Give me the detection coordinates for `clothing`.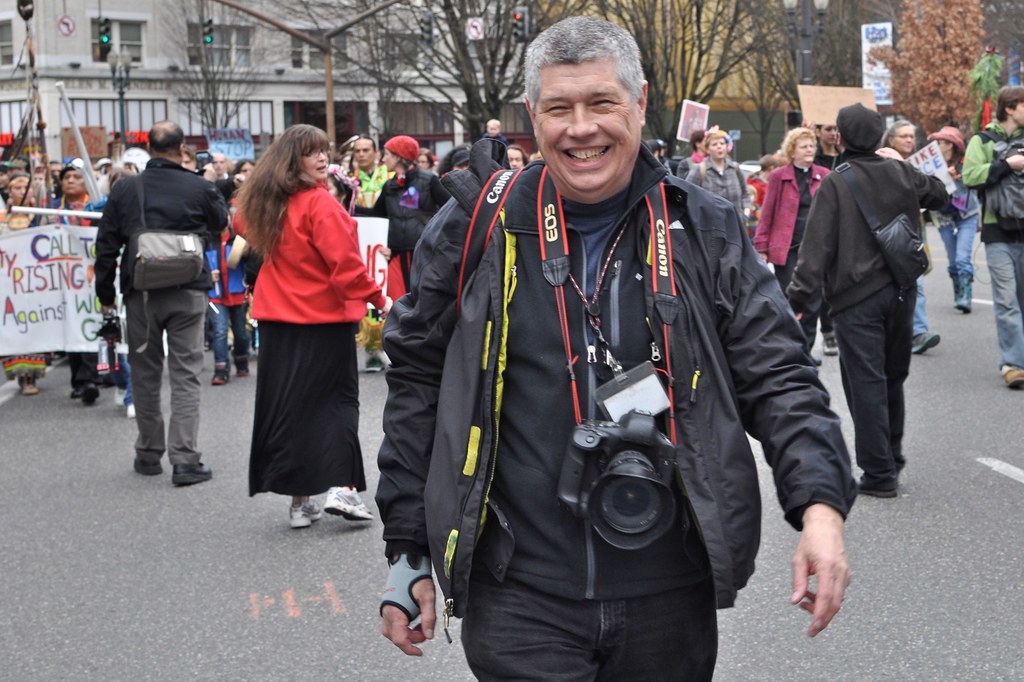
bbox=[756, 152, 843, 294].
